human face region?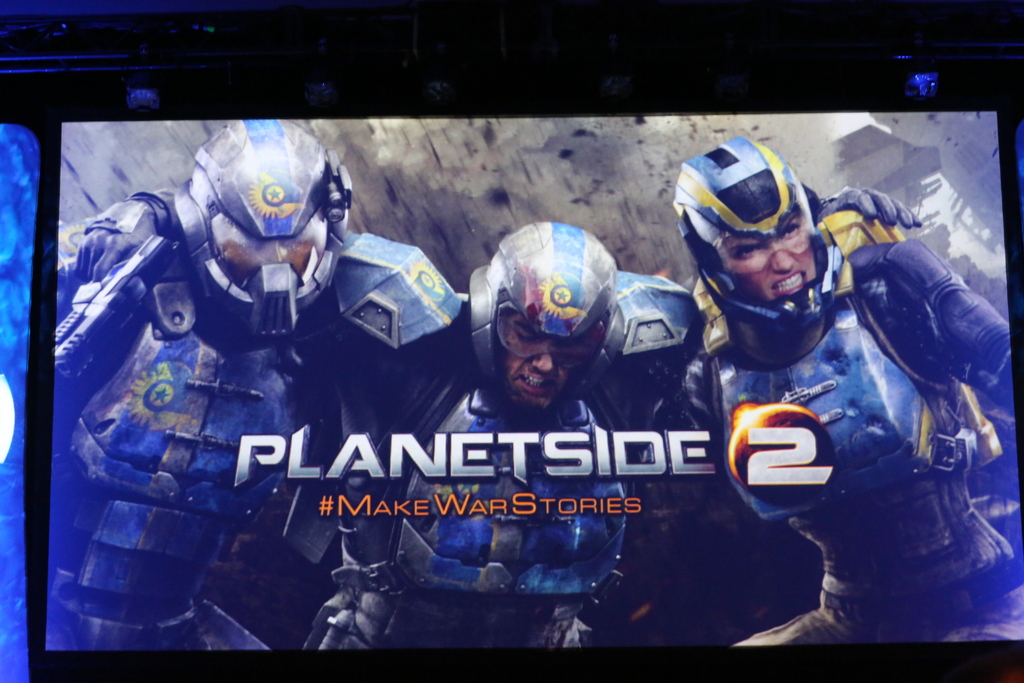
x1=492 y1=315 x2=579 y2=416
